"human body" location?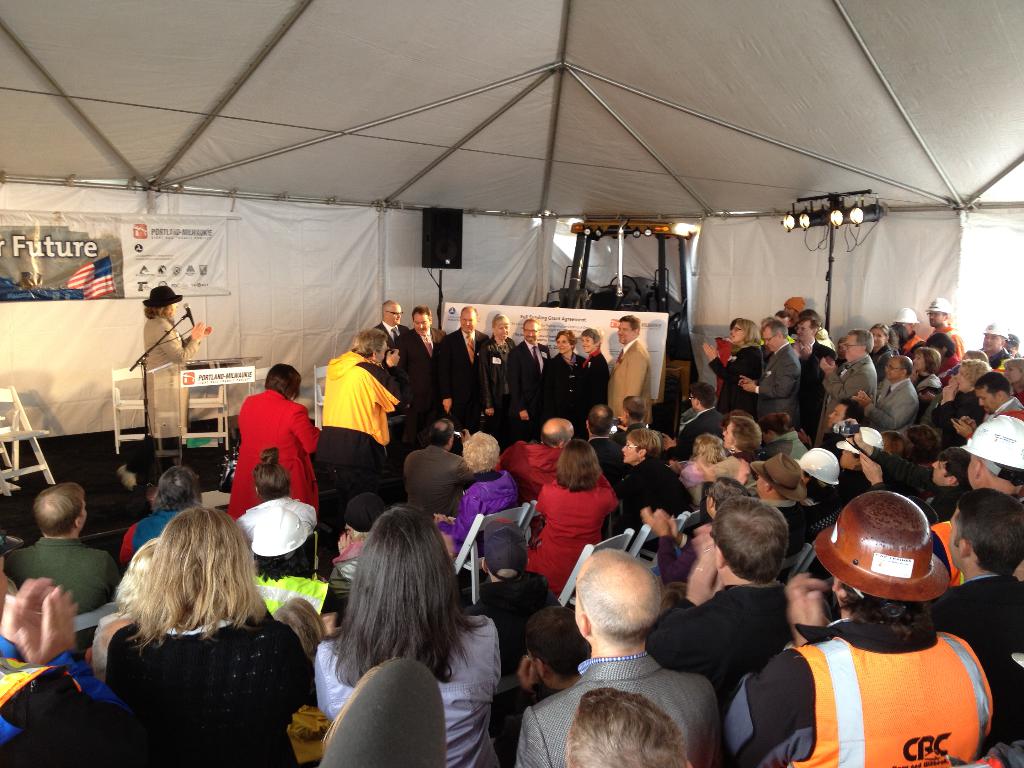
[left=483, top=561, right=548, bottom=671]
